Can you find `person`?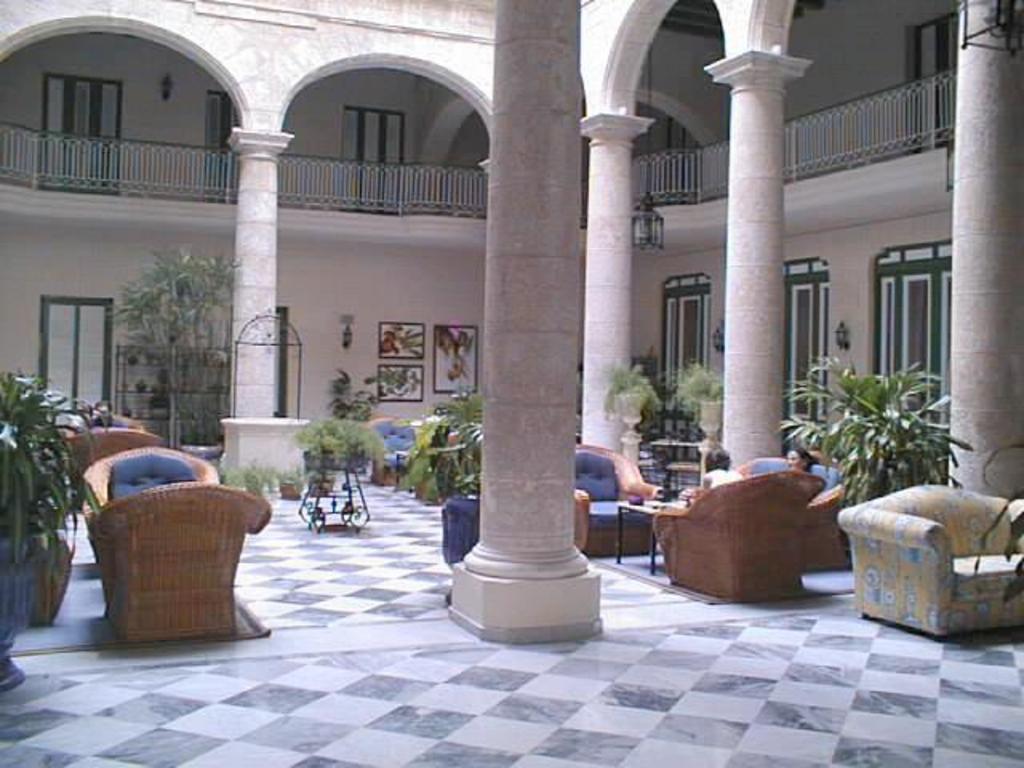
Yes, bounding box: (792,453,806,475).
